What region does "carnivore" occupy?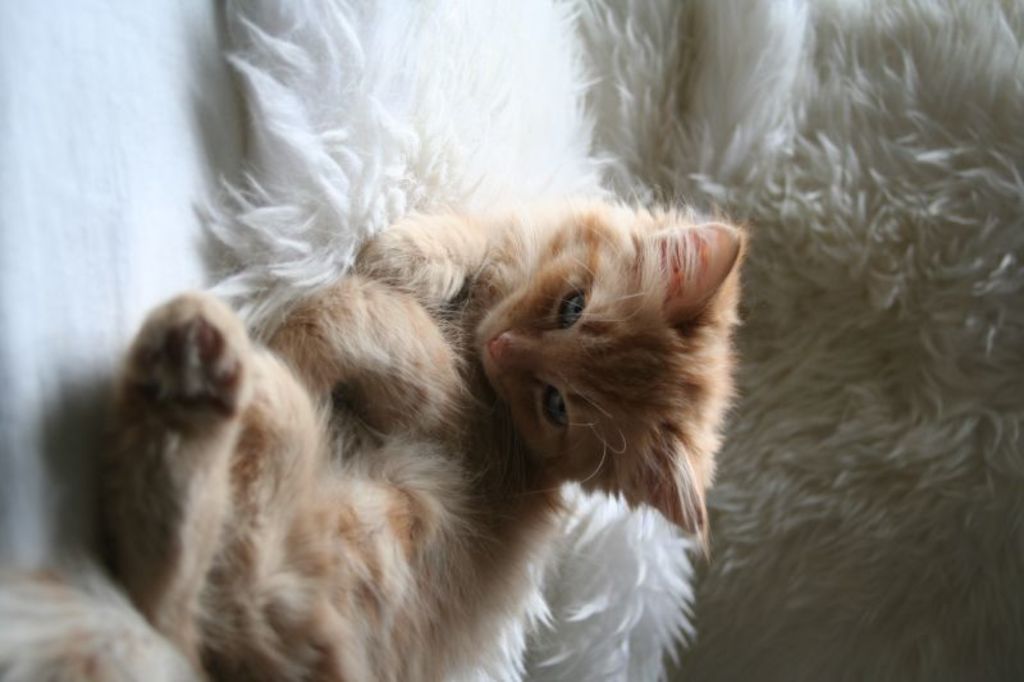
(91, 110, 800, 672).
